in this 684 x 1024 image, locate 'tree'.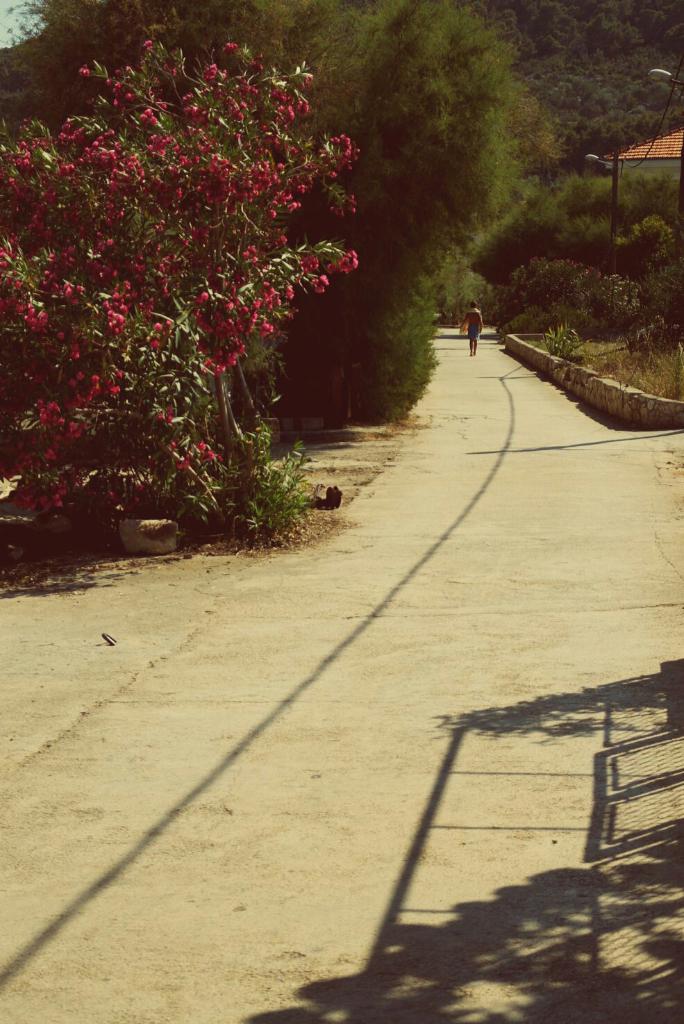
Bounding box: detection(0, 38, 357, 534).
